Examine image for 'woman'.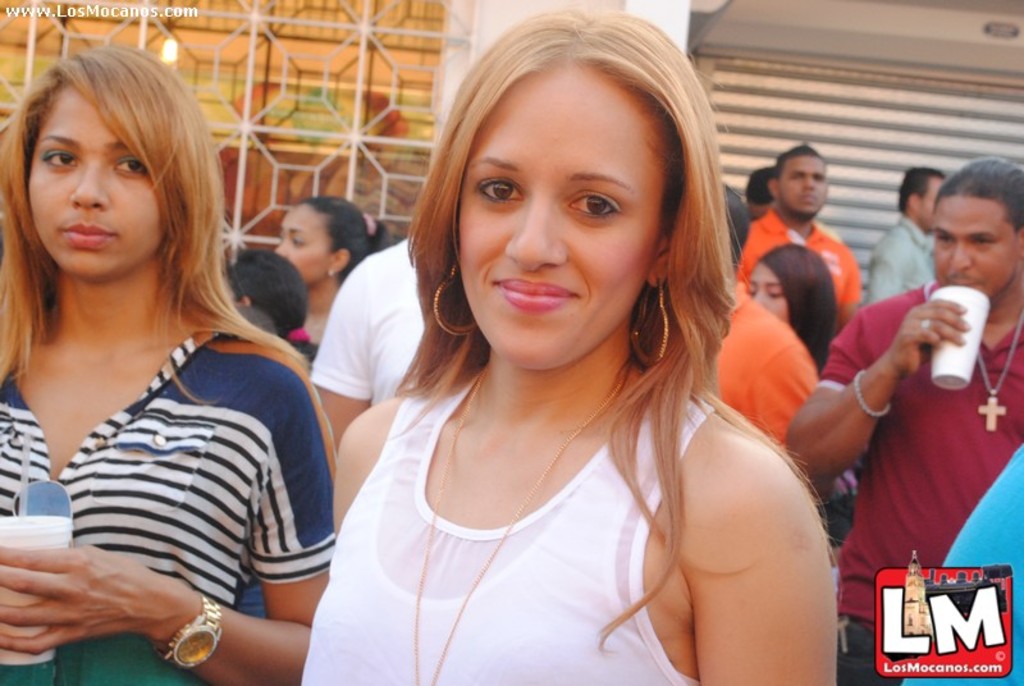
Examination result: [x1=745, y1=244, x2=838, y2=371].
